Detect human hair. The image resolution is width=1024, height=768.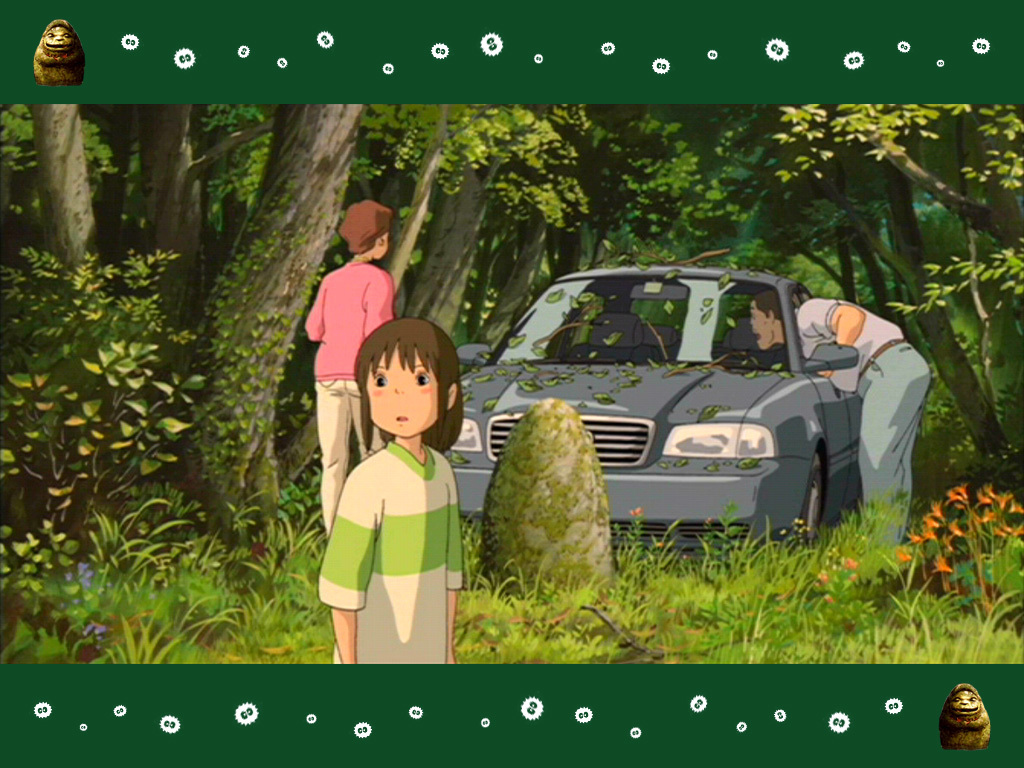
<region>350, 317, 455, 434</region>.
